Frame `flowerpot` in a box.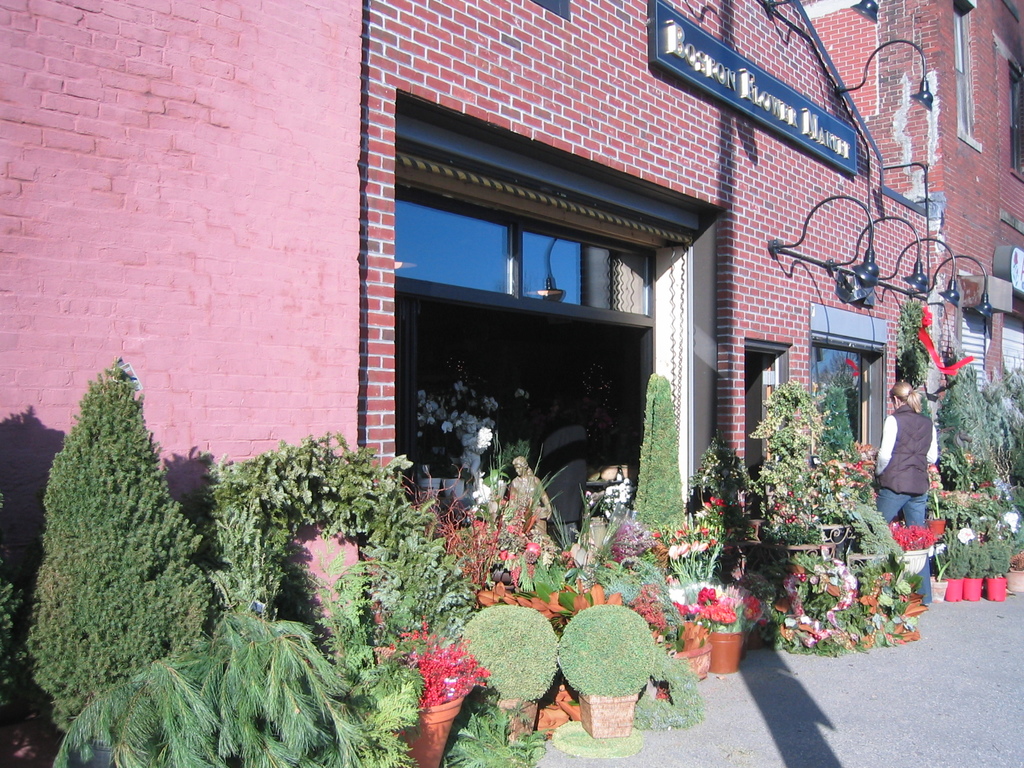
detection(572, 689, 639, 738).
